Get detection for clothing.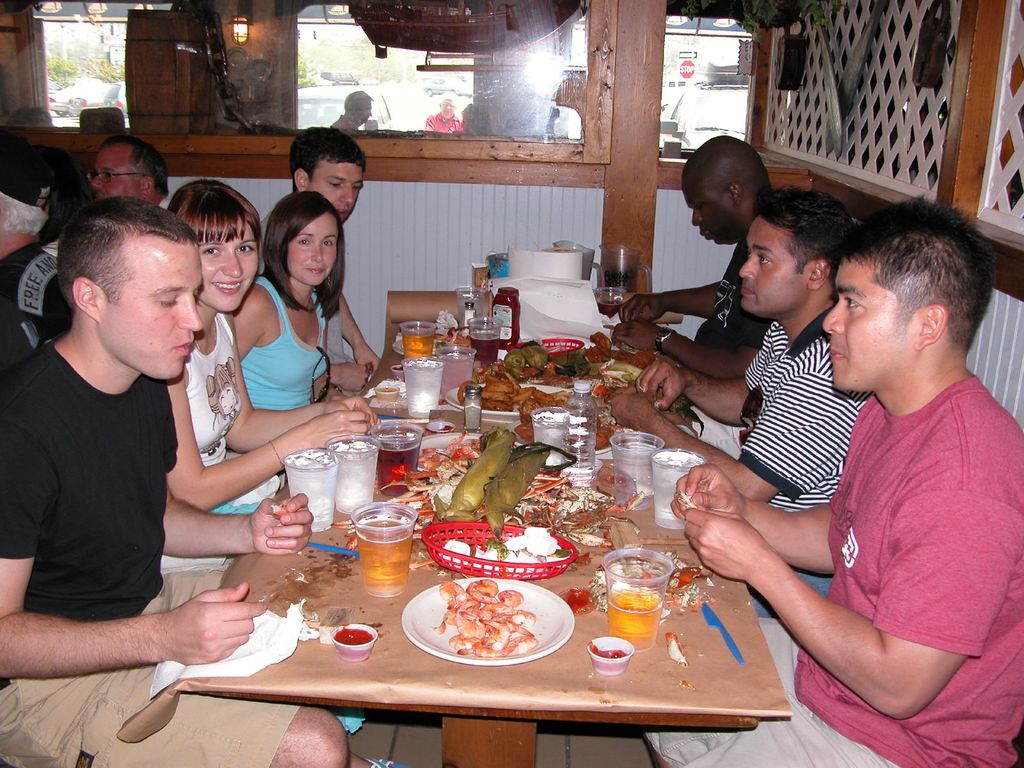
Detection: [x1=239, y1=273, x2=326, y2=406].
